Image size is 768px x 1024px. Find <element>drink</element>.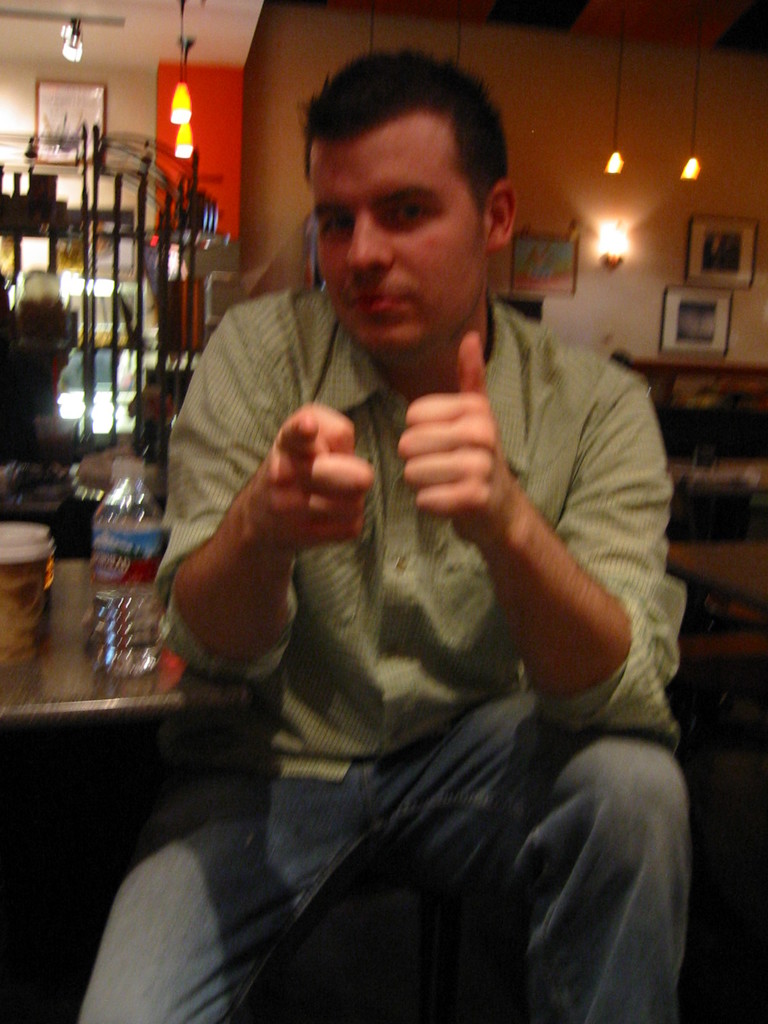
region(91, 574, 160, 666).
